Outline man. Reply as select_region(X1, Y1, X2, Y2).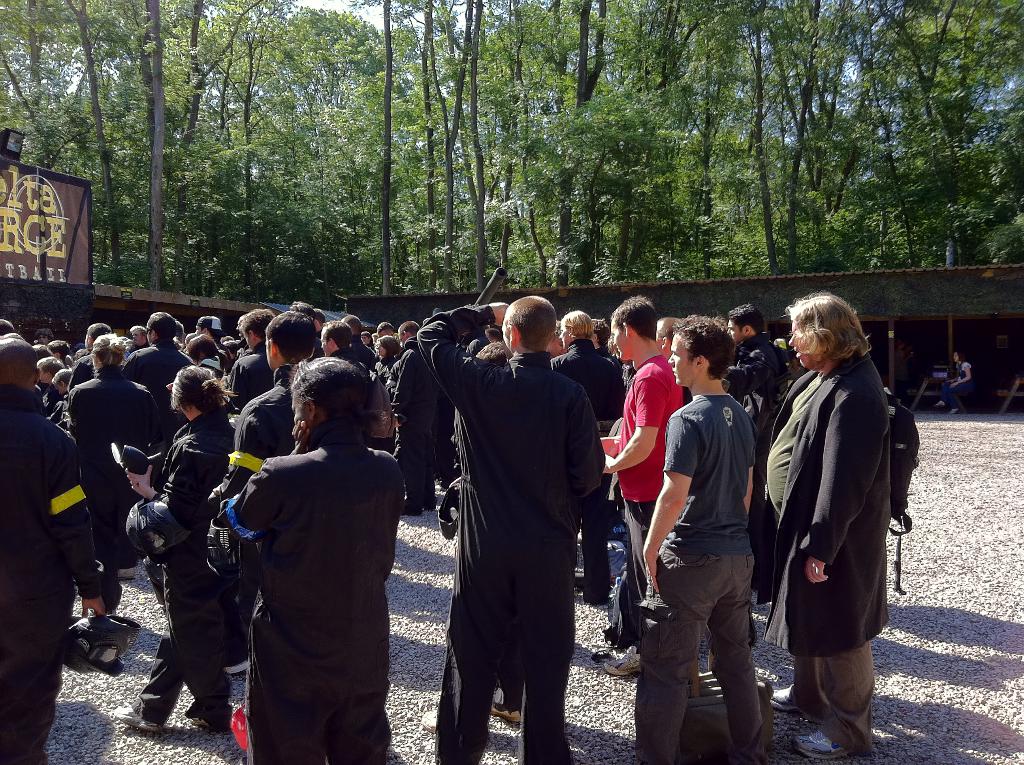
select_region(599, 293, 686, 673).
